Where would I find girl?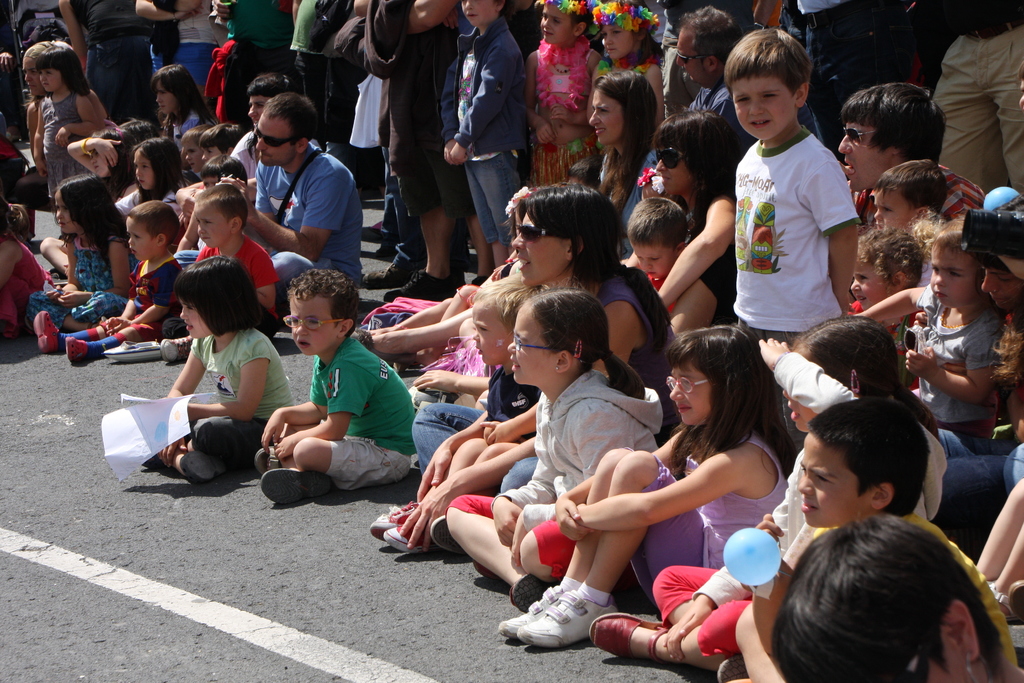
At [586,0,664,140].
